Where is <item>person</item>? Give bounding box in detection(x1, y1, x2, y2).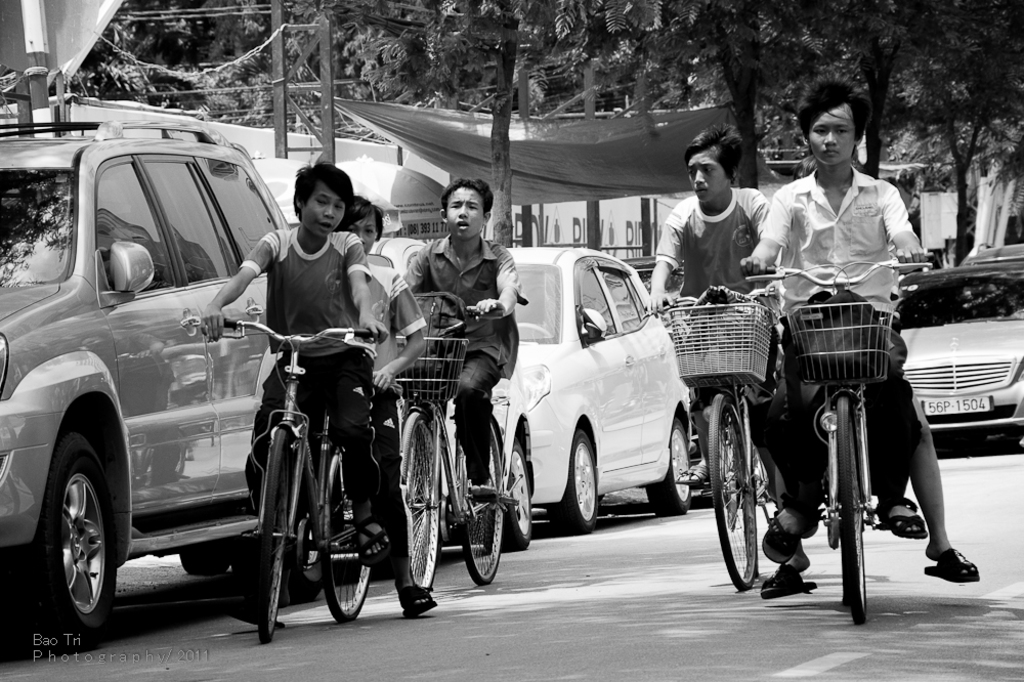
detection(739, 79, 981, 584).
